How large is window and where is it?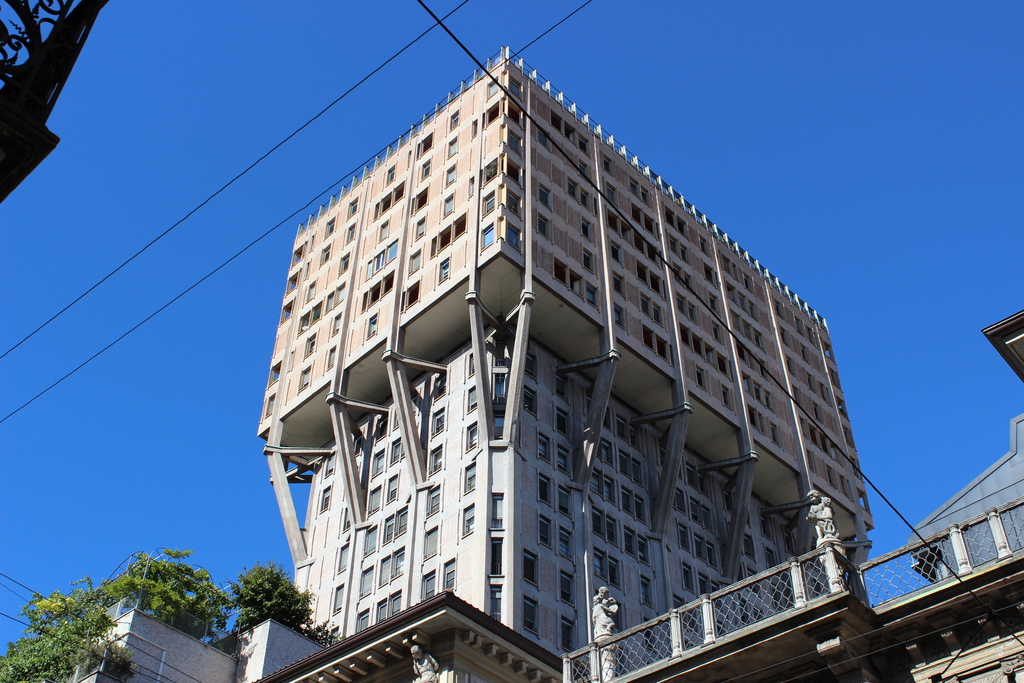
Bounding box: (619,486,635,516).
